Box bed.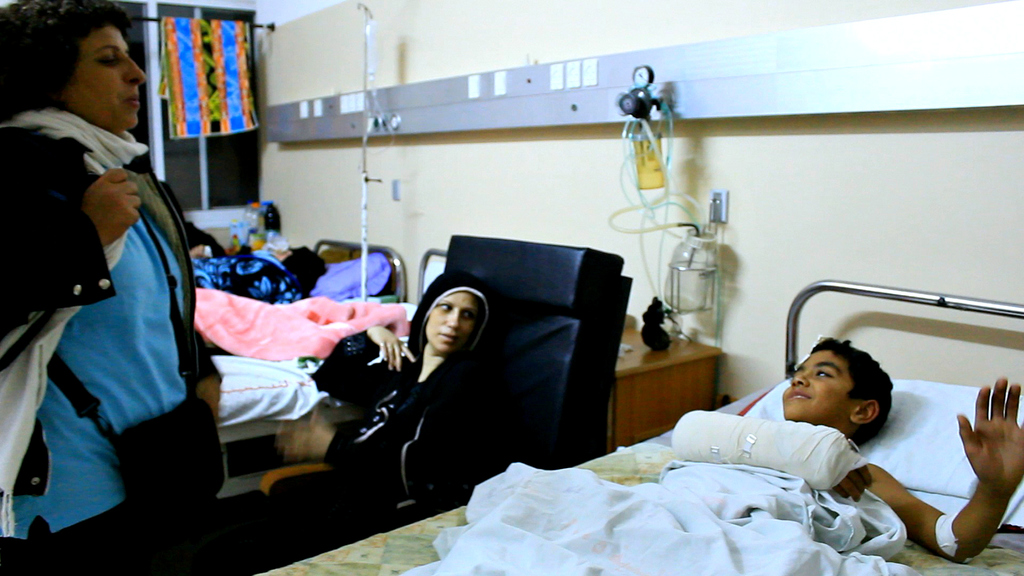
bbox=(406, 308, 1023, 575).
